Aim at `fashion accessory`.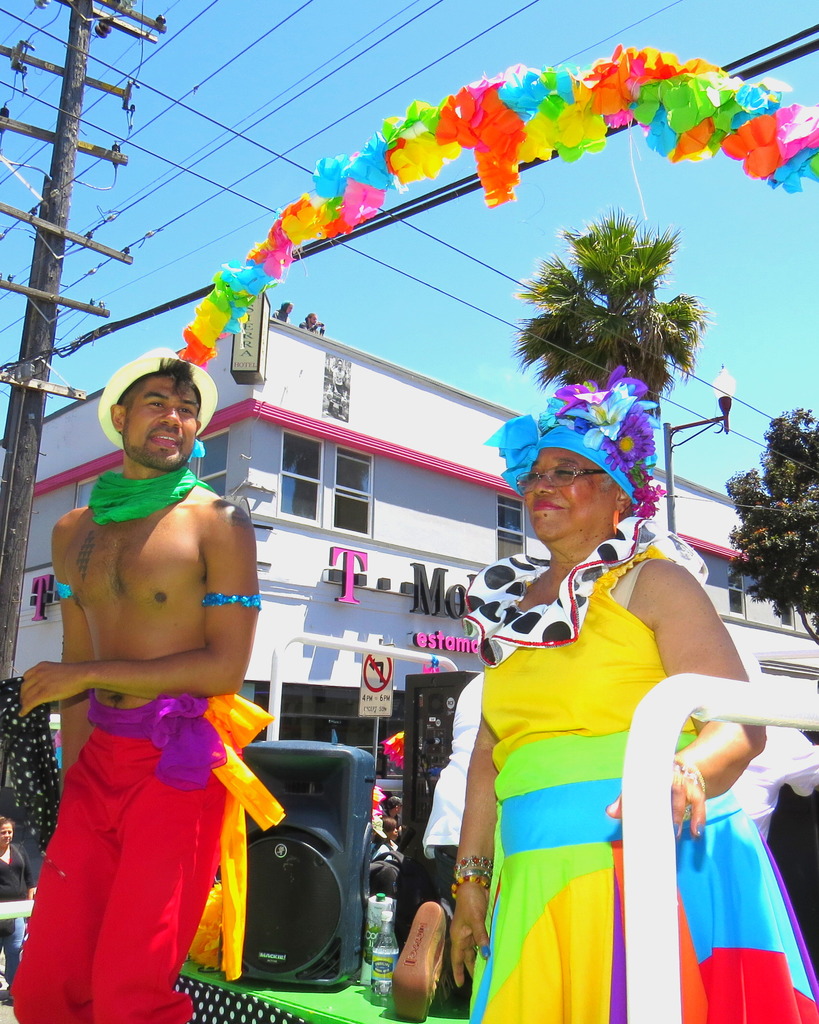
Aimed at x1=88, y1=470, x2=212, y2=526.
